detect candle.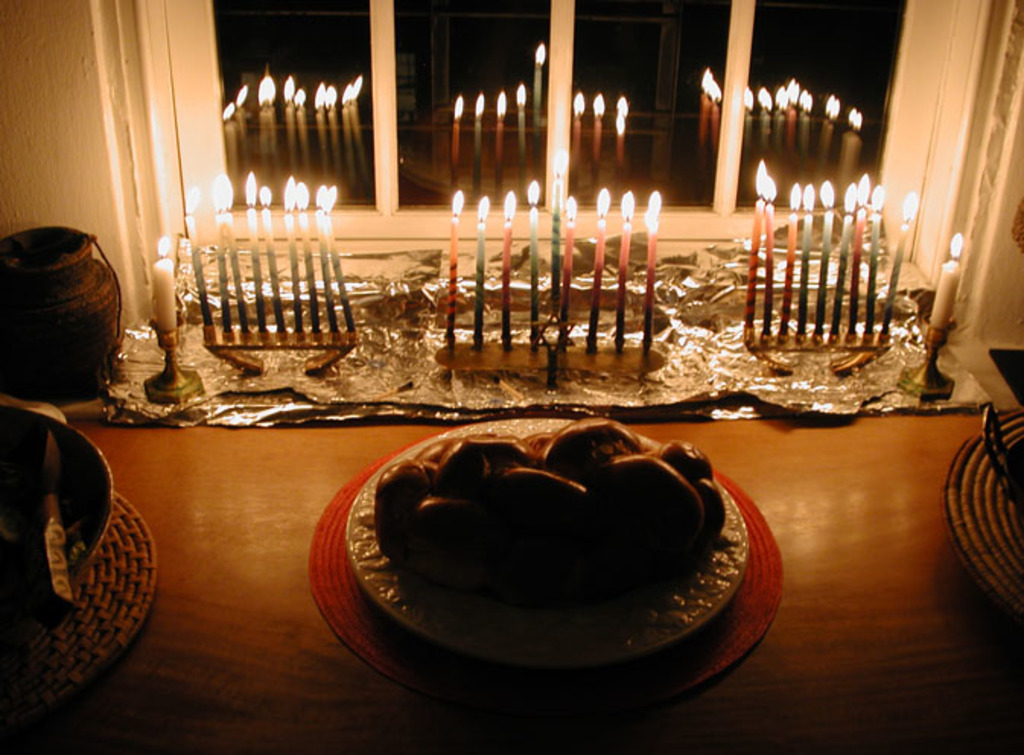
Detected at x1=837, y1=137, x2=863, y2=184.
